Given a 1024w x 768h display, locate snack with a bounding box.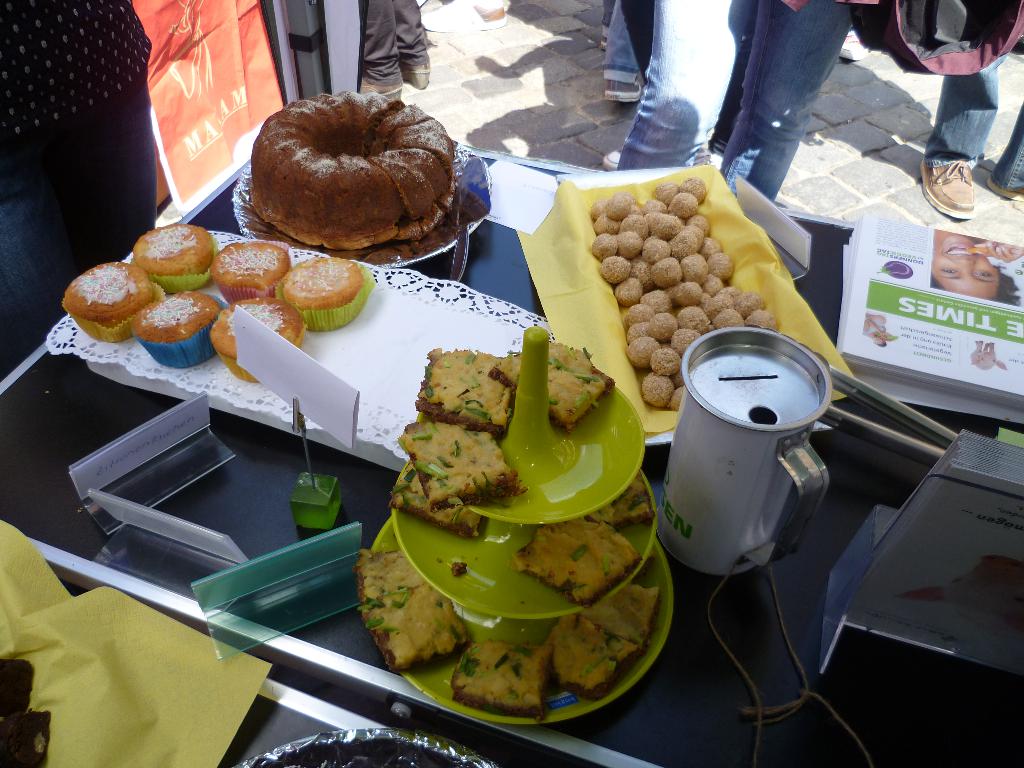
Located: crop(547, 338, 621, 436).
